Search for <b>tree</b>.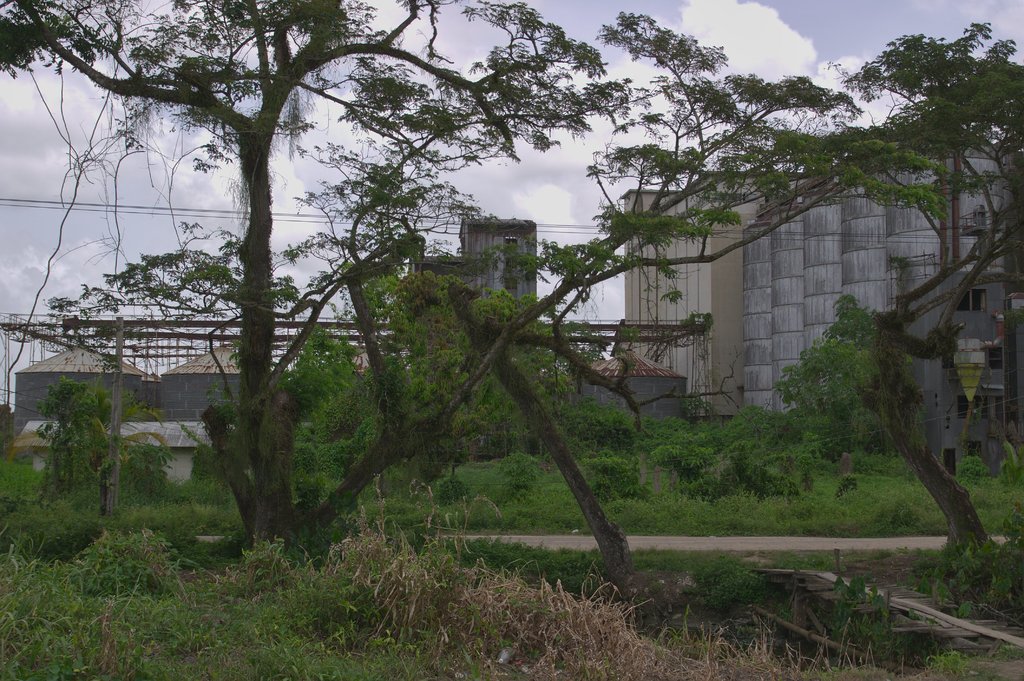
Found at detection(769, 20, 1023, 584).
